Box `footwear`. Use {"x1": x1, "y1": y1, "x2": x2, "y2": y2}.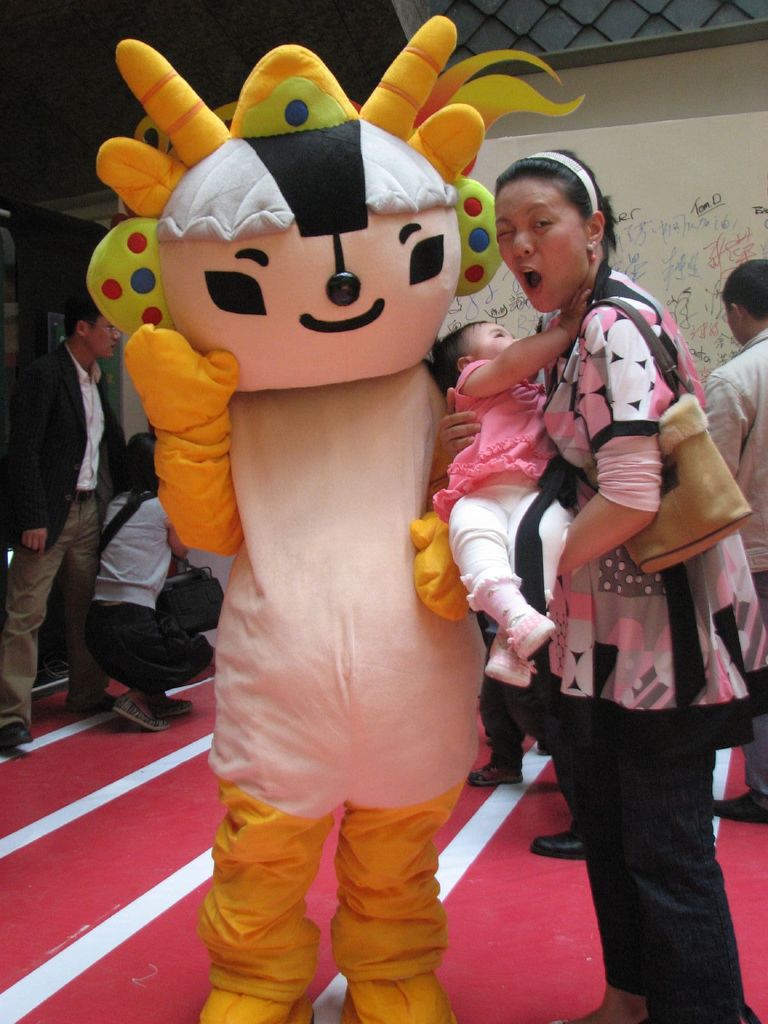
{"x1": 466, "y1": 762, "x2": 524, "y2": 786}.
